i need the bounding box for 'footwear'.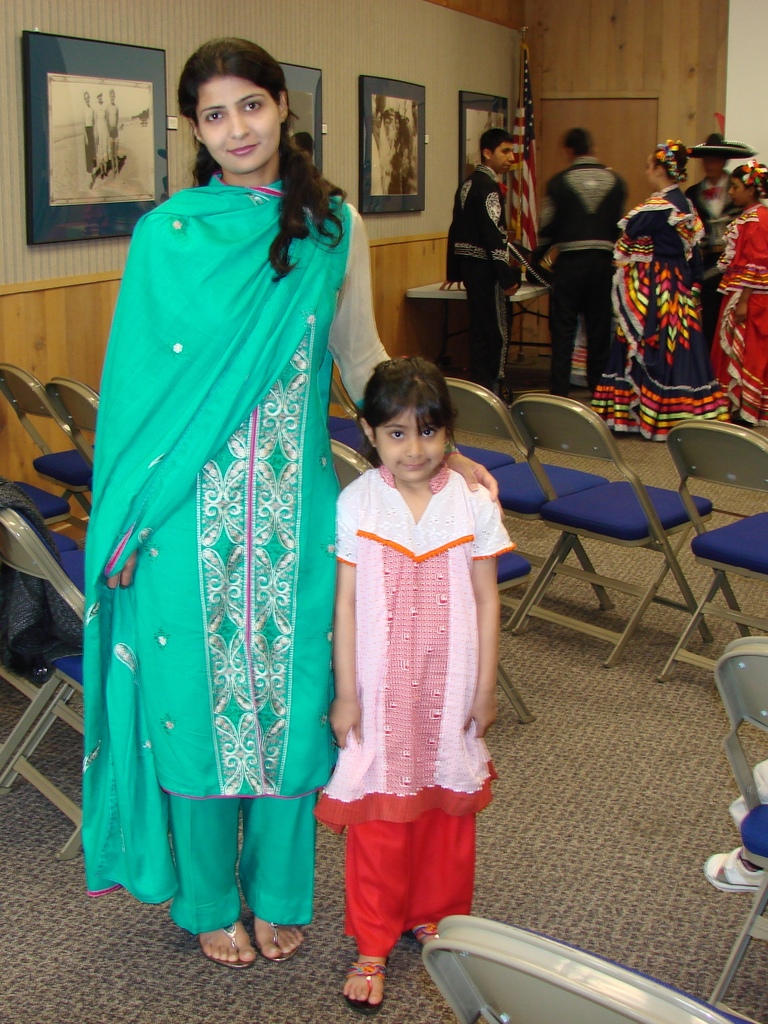
Here it is: pyautogui.locateOnScreen(342, 961, 389, 1015).
